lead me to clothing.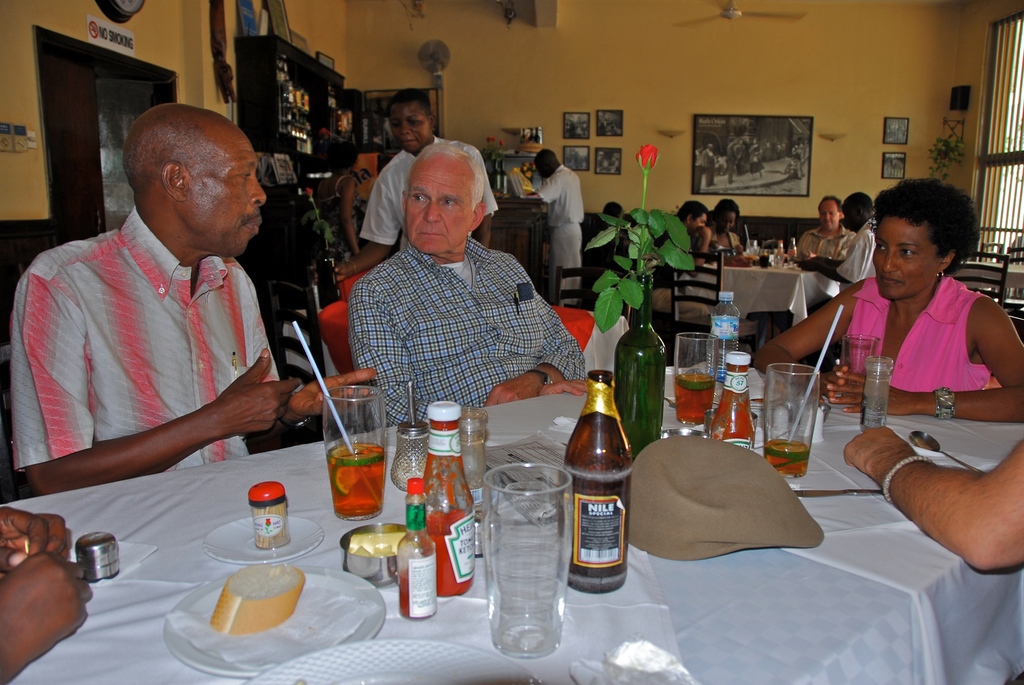
Lead to region(359, 137, 499, 246).
